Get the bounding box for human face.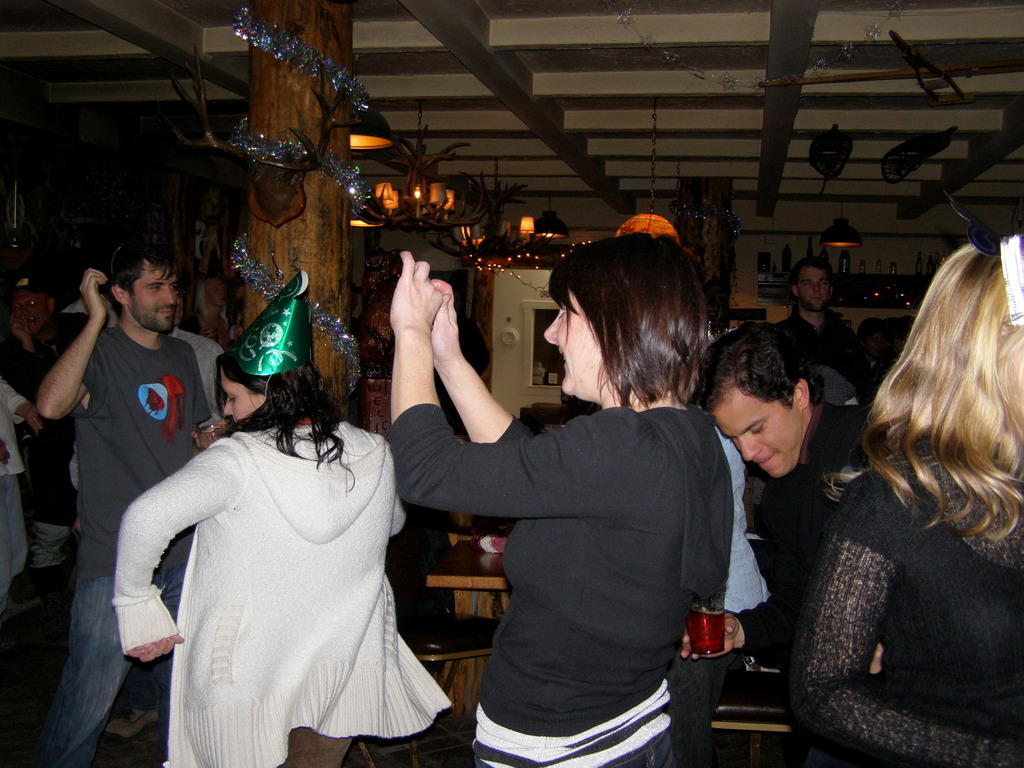
(19, 291, 51, 331).
